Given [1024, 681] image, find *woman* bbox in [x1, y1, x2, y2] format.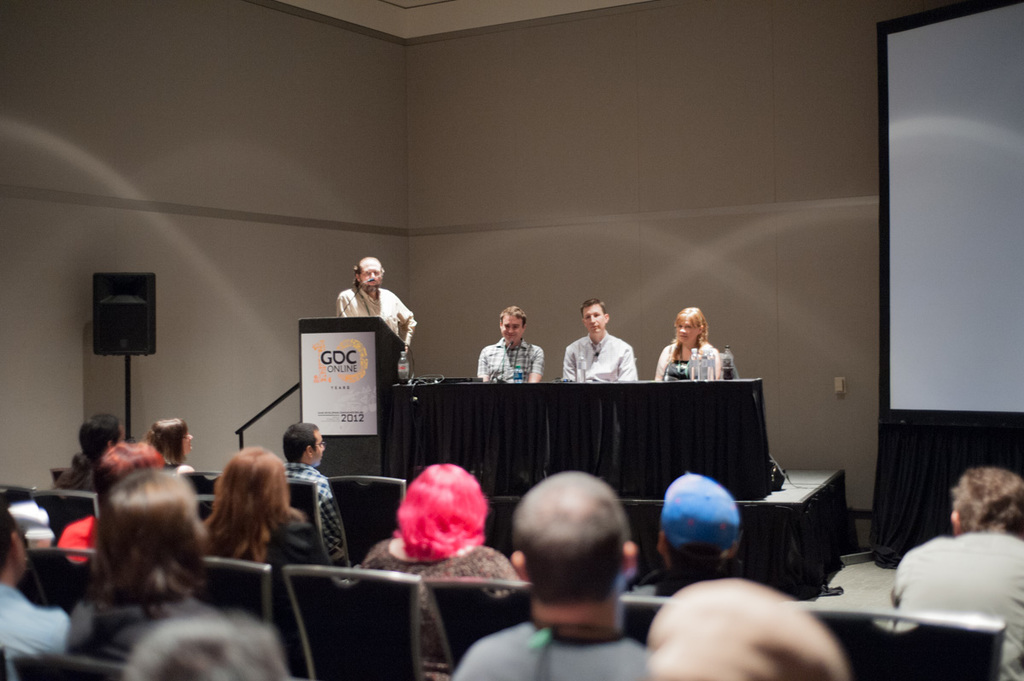
[53, 463, 202, 667].
